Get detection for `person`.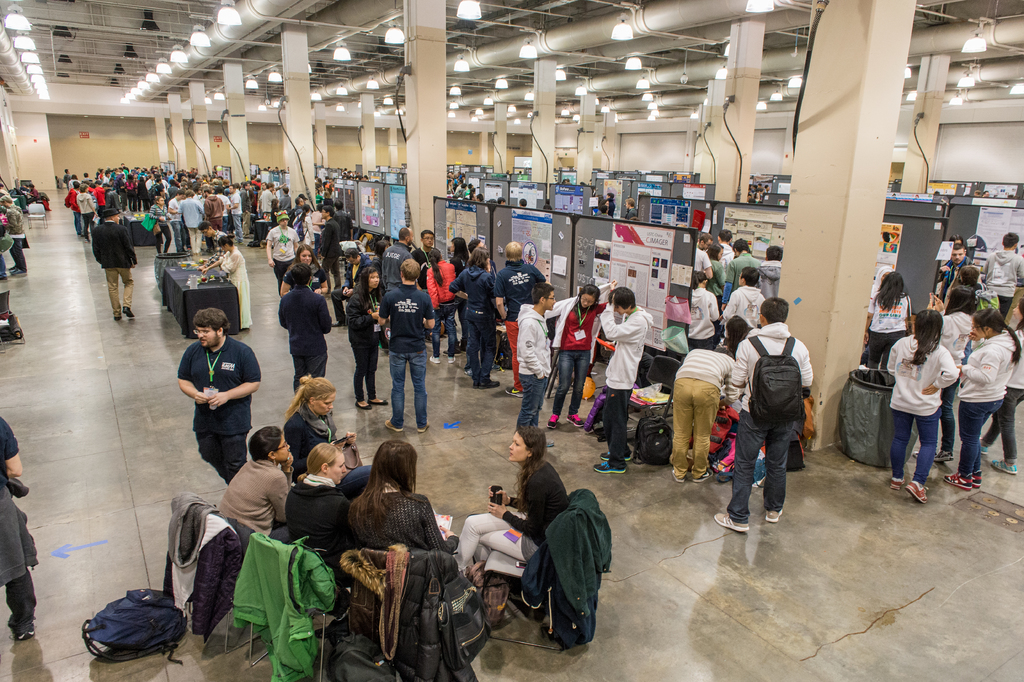
Detection: select_region(600, 192, 616, 217).
